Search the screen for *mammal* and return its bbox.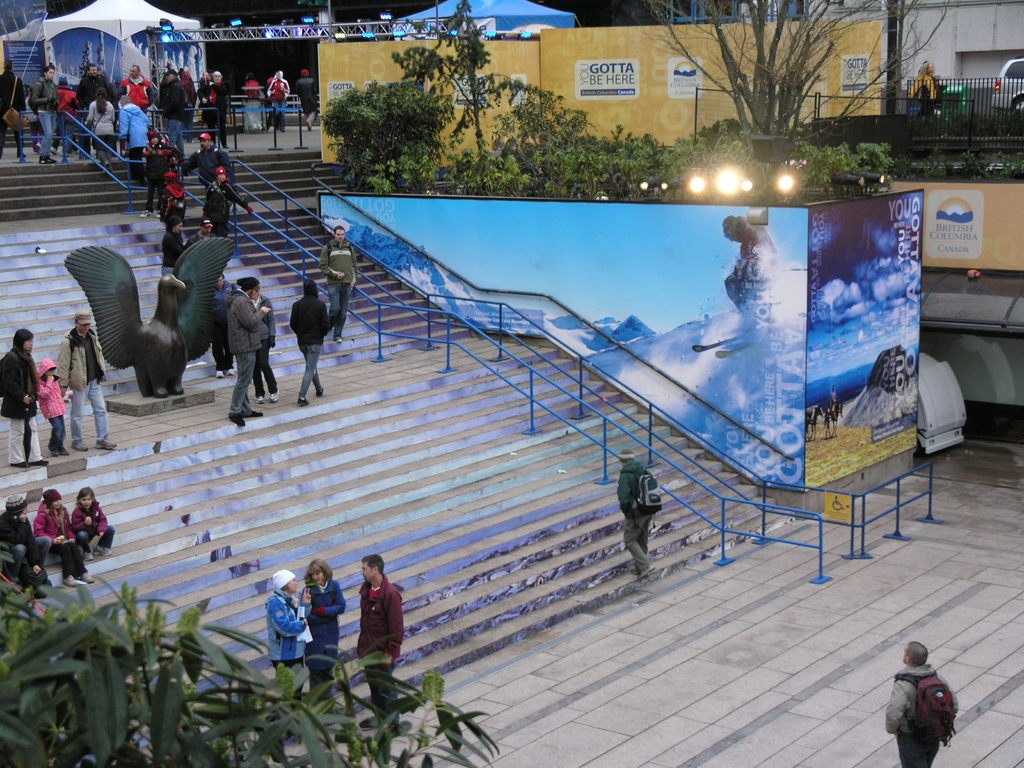
Found: {"left": 266, "top": 74, "right": 289, "bottom": 131}.
